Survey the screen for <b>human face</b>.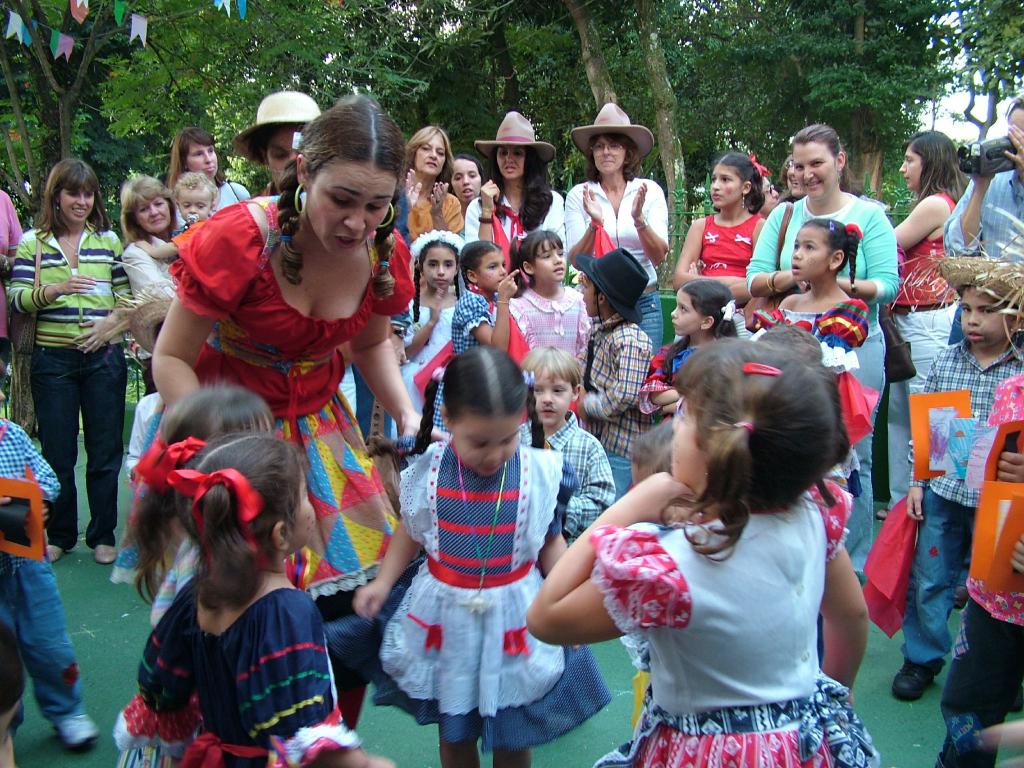
Survey found: [416, 135, 449, 176].
